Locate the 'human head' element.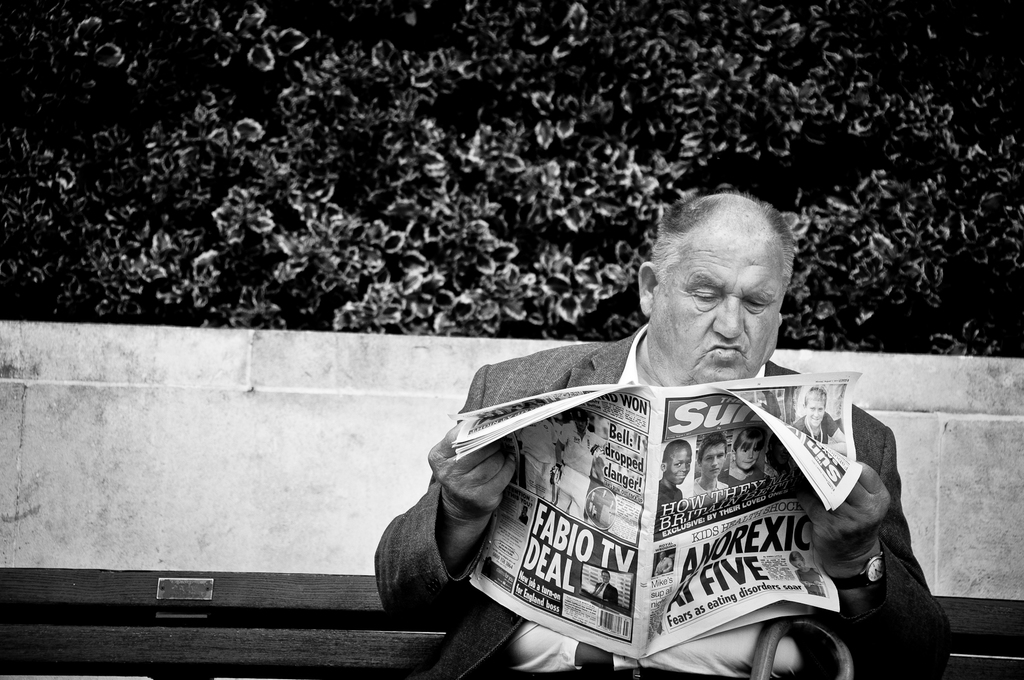
Element bbox: box=[661, 439, 691, 485].
